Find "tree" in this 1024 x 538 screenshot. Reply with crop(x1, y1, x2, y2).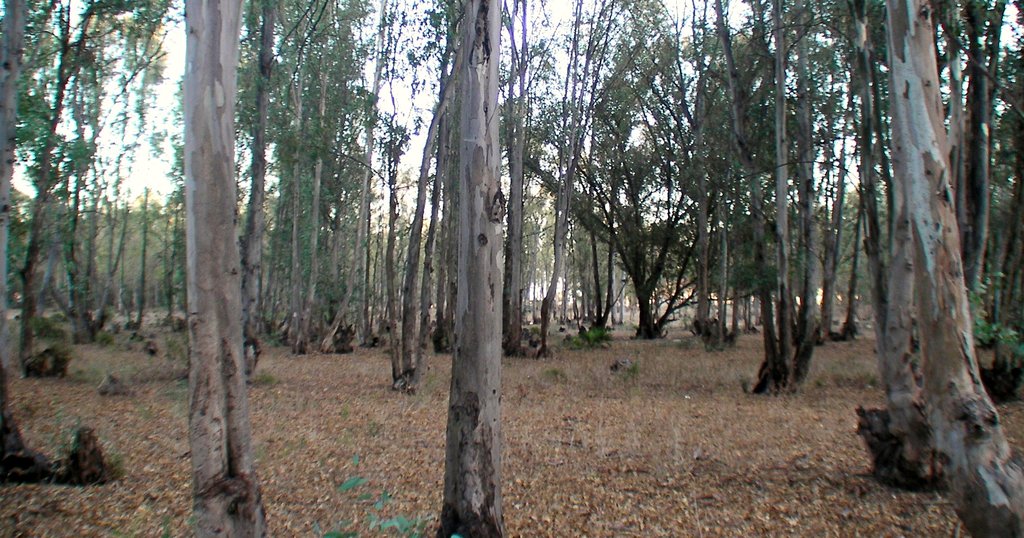
crop(166, 0, 277, 537).
